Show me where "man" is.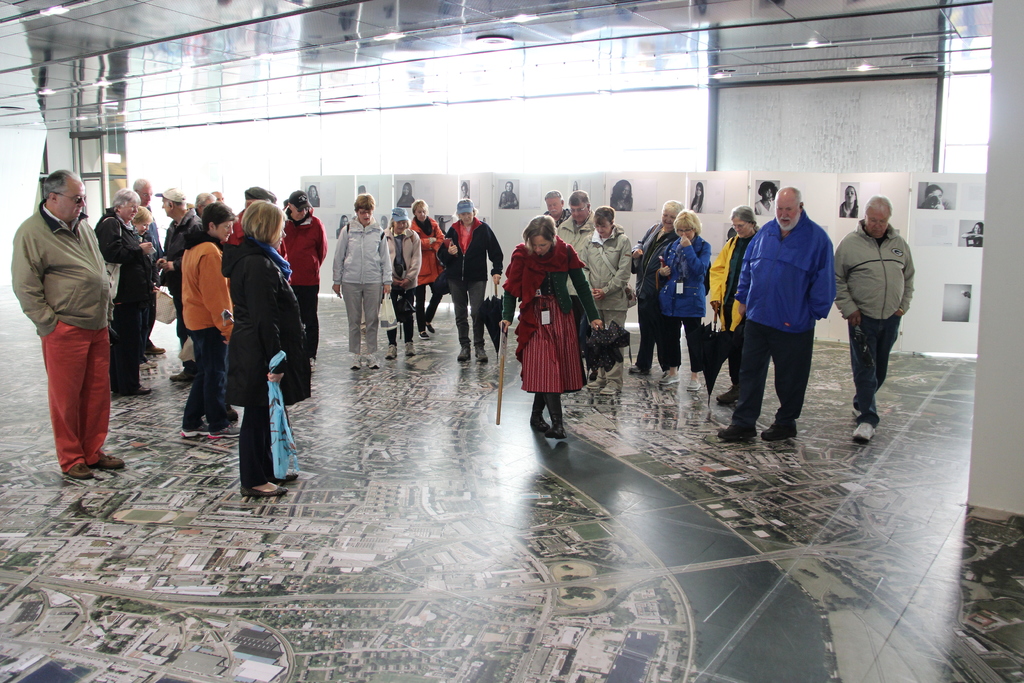
"man" is at region(275, 185, 330, 365).
